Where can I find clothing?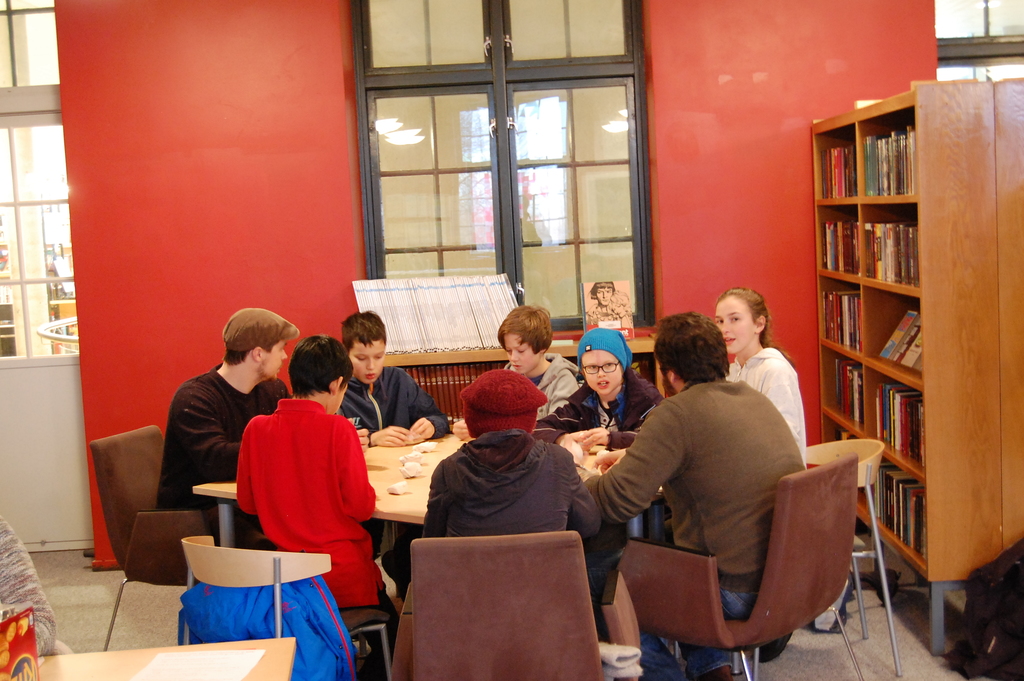
You can find it at <box>339,360,457,445</box>.
